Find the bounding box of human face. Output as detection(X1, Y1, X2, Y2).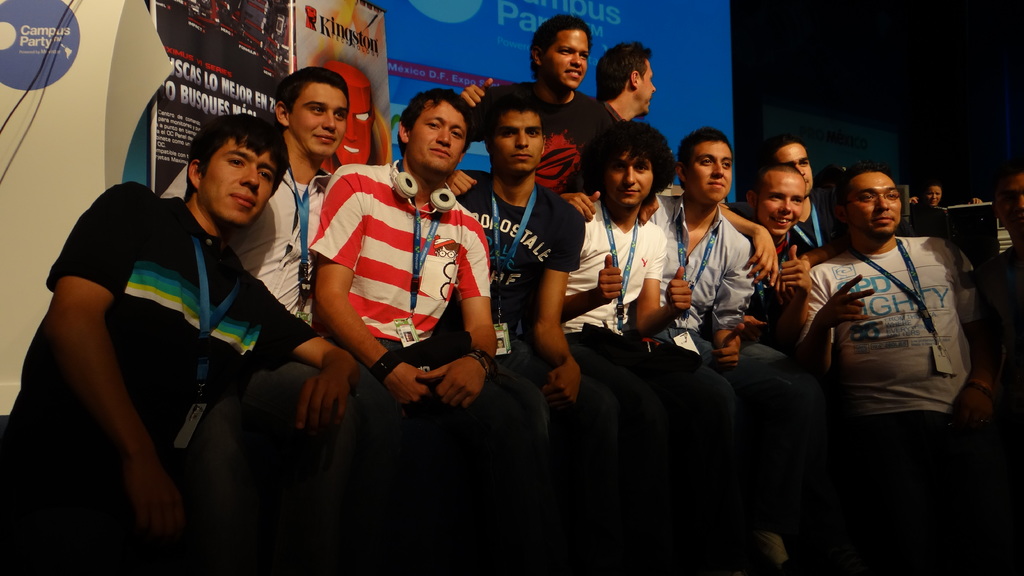
detection(490, 113, 540, 173).
